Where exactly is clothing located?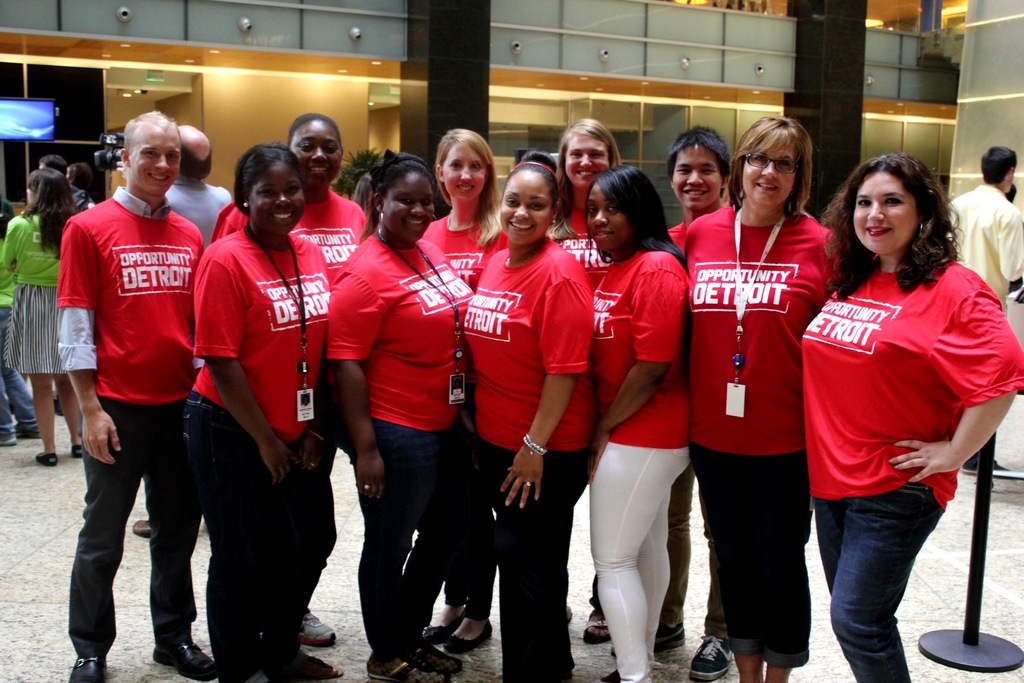
Its bounding box is 196 227 311 654.
